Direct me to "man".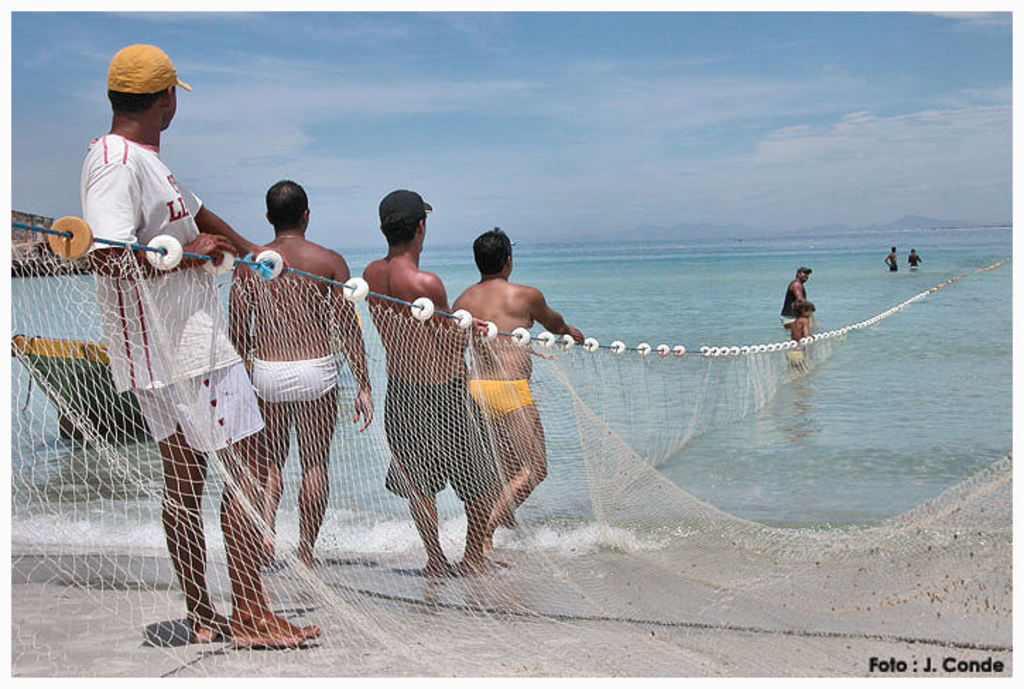
Direction: (left=79, top=42, right=323, bottom=647).
